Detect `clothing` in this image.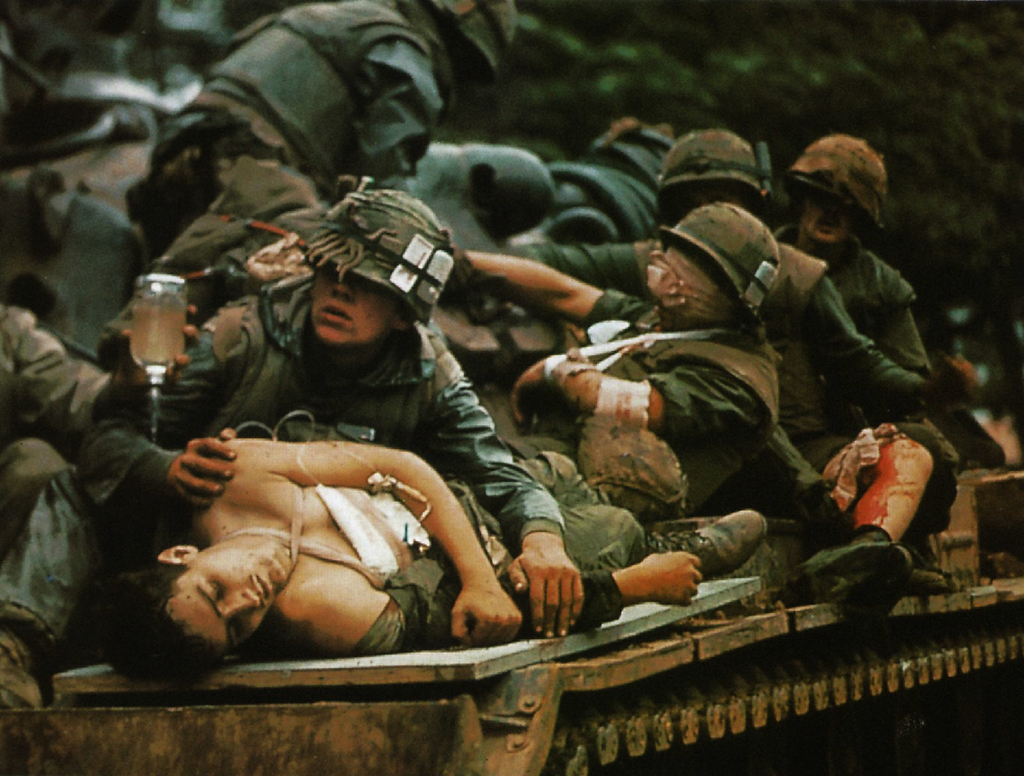
Detection: [503, 287, 774, 510].
